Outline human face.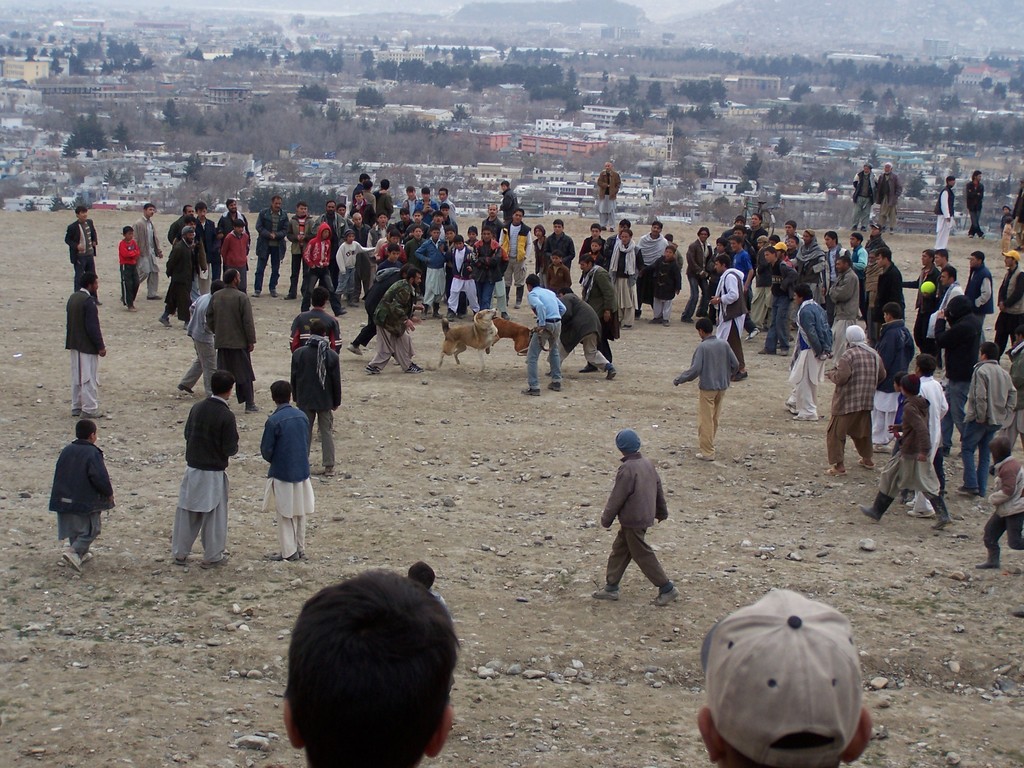
Outline: select_region(322, 227, 330, 239).
